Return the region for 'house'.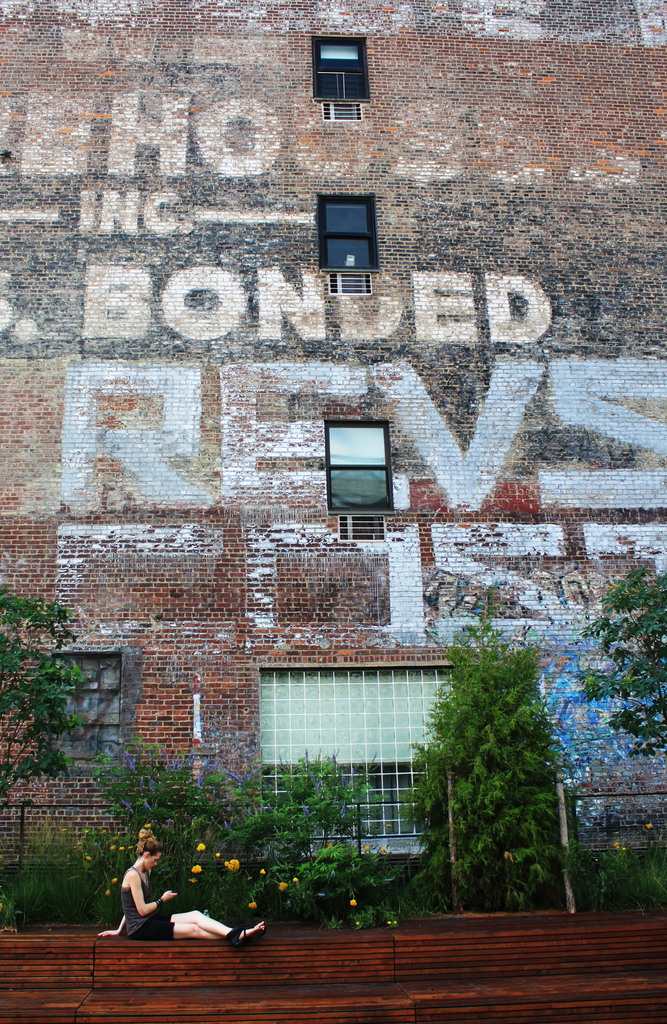
[0,0,666,1023].
